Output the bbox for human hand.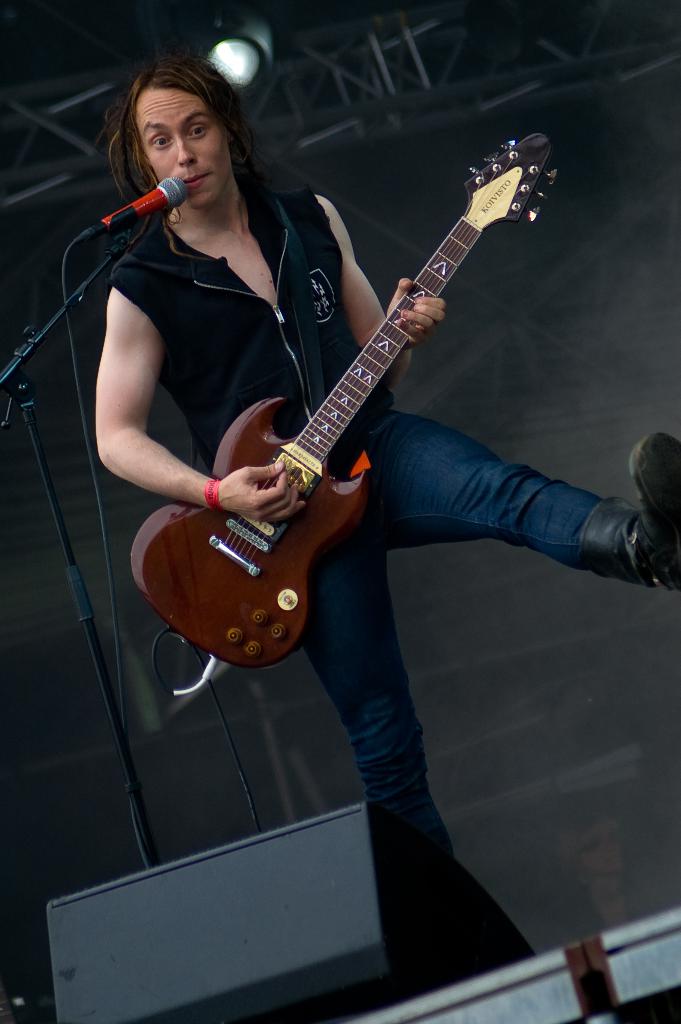
select_region(211, 460, 310, 527).
